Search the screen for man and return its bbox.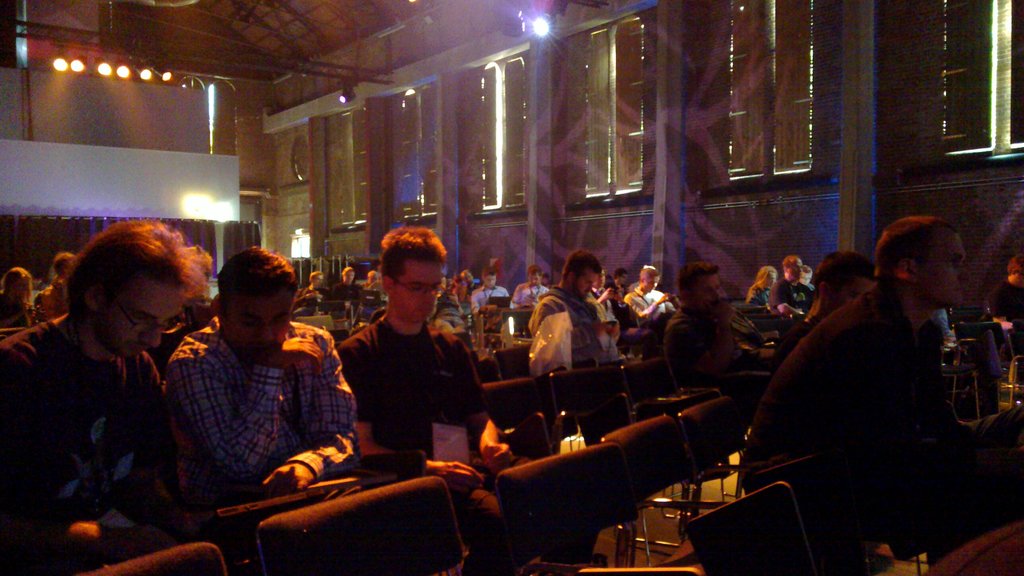
Found: bbox=[161, 245, 359, 482].
